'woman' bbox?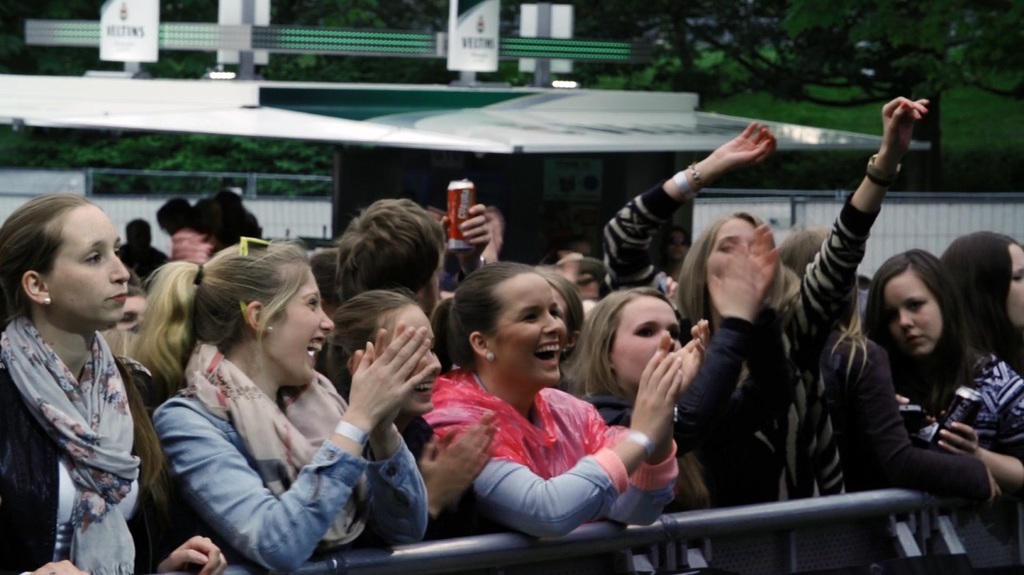
(864,246,1023,485)
